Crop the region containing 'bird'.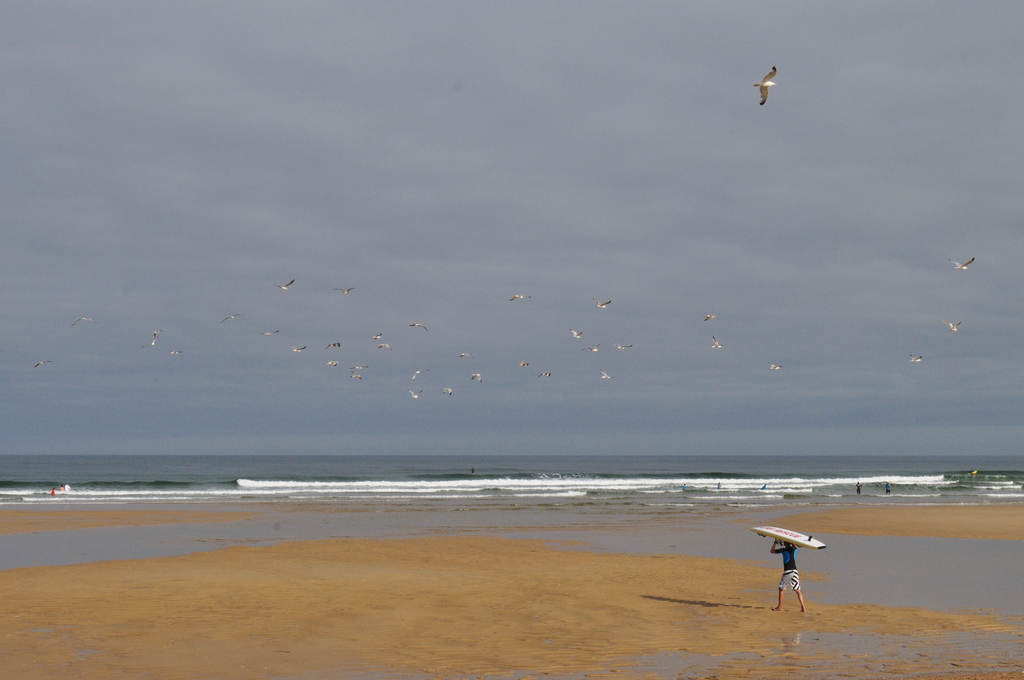
Crop region: <box>513,292,531,302</box>.
